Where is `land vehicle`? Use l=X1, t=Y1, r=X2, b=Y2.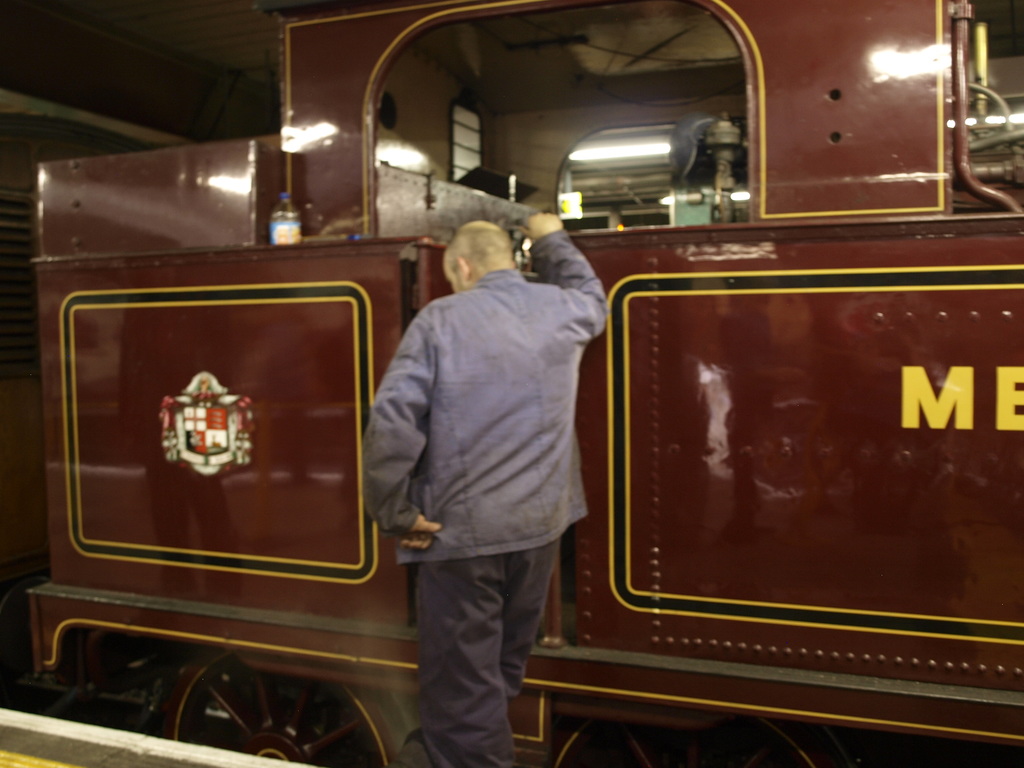
l=14, t=0, r=1023, b=767.
